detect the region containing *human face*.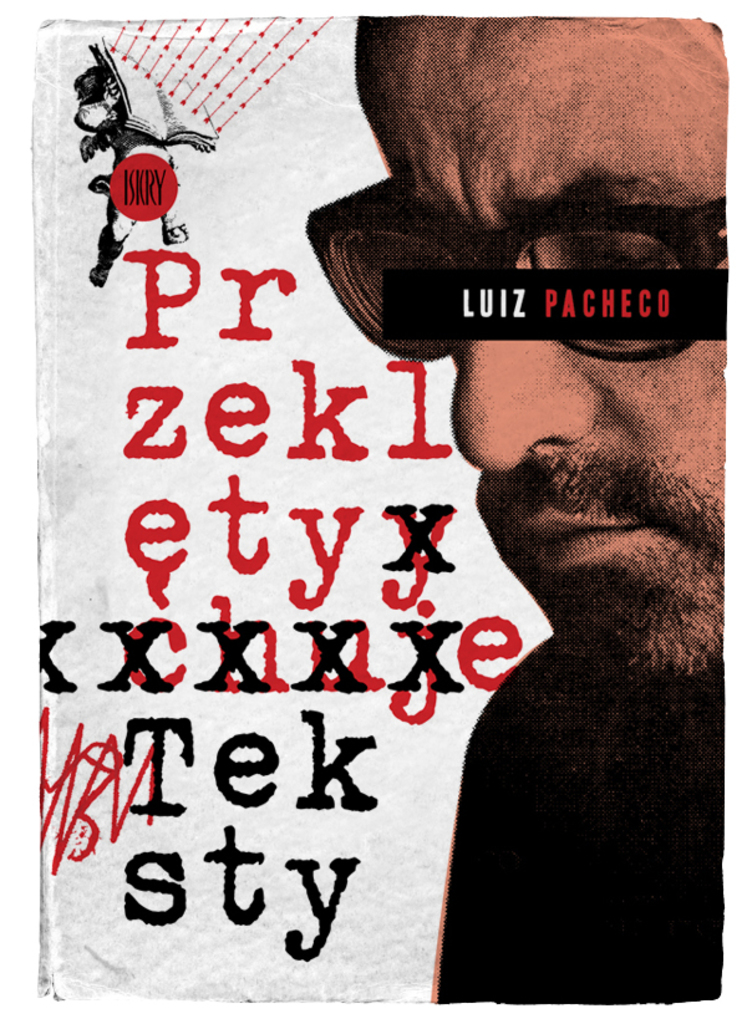
<region>356, 10, 723, 663</region>.
